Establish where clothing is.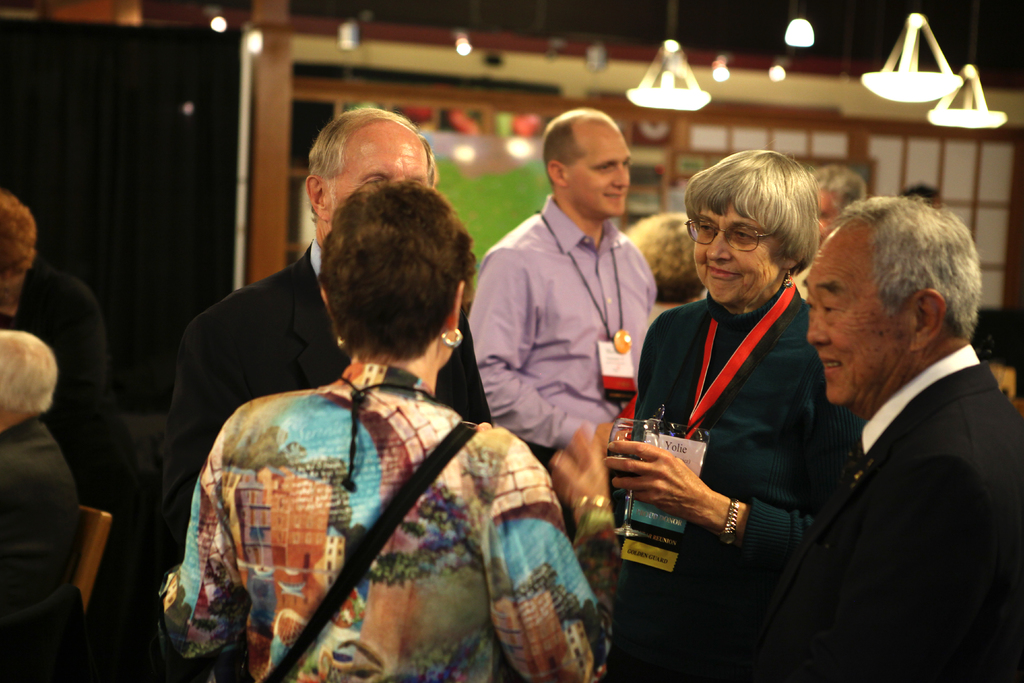
Established at crop(171, 237, 491, 567).
